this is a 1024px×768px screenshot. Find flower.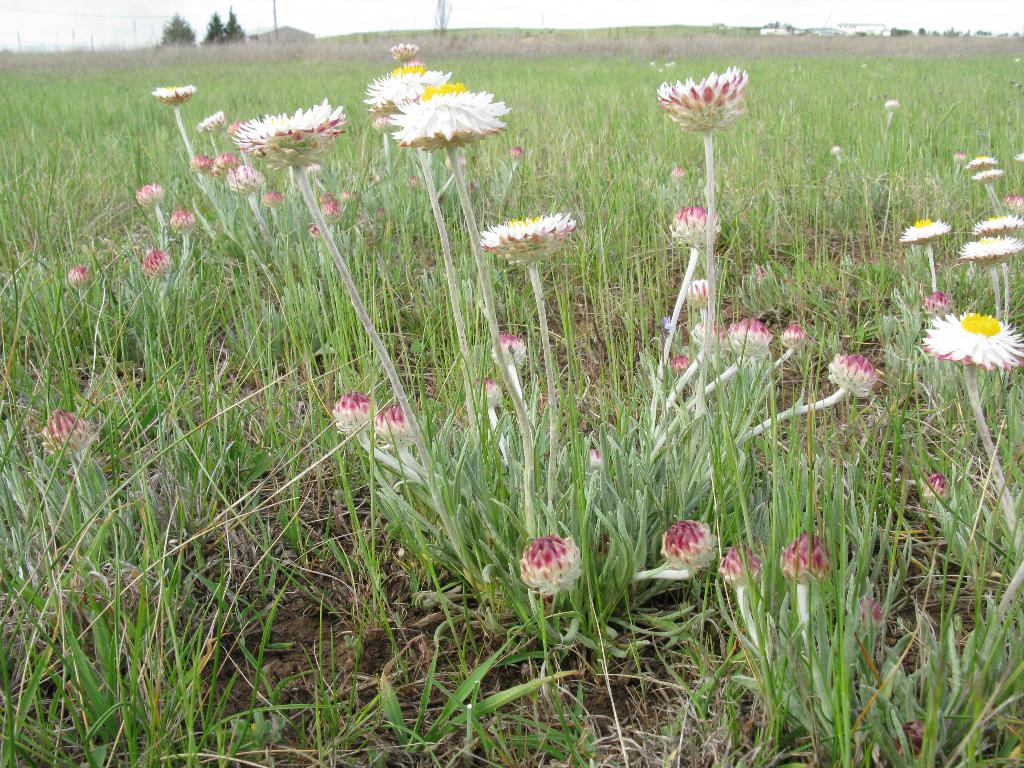
Bounding box: (155,83,192,106).
